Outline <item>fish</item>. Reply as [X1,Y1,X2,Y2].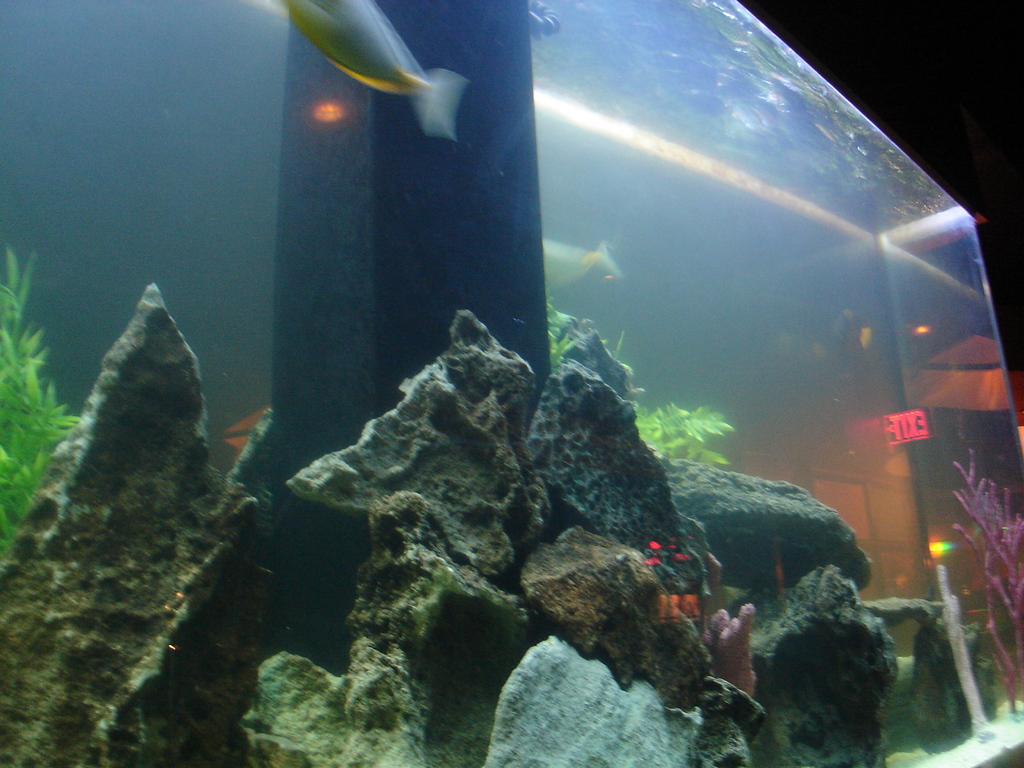
[541,236,617,297].
